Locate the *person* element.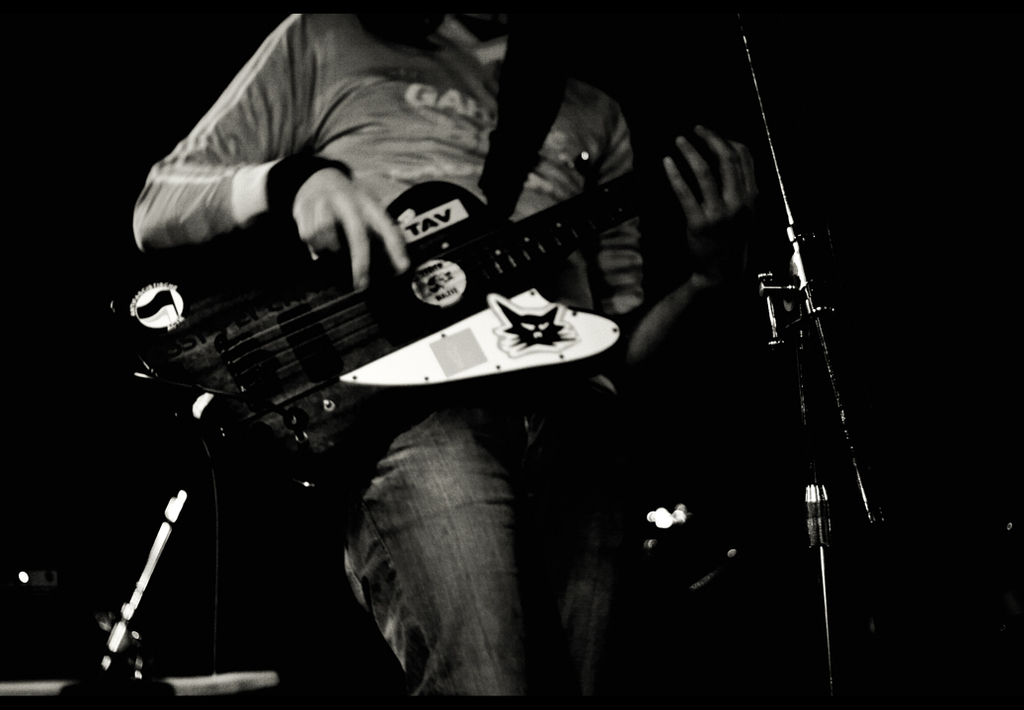
Element bbox: [152, 1, 825, 613].
